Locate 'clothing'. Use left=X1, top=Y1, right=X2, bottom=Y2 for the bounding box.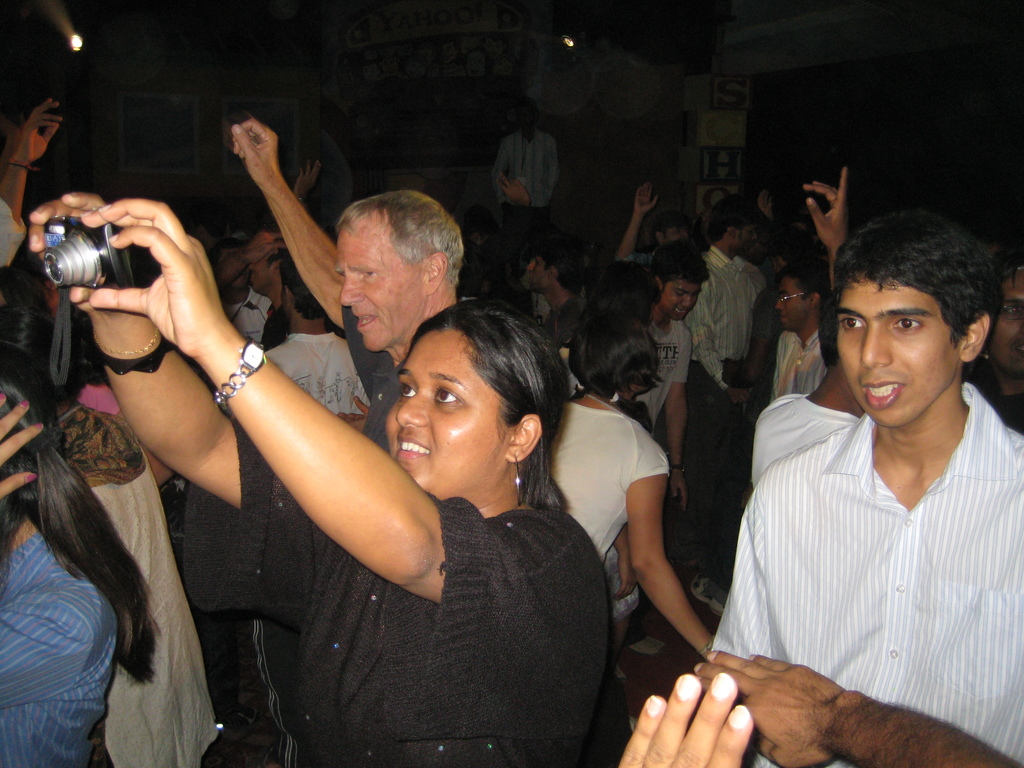
left=687, top=248, right=765, bottom=597.
